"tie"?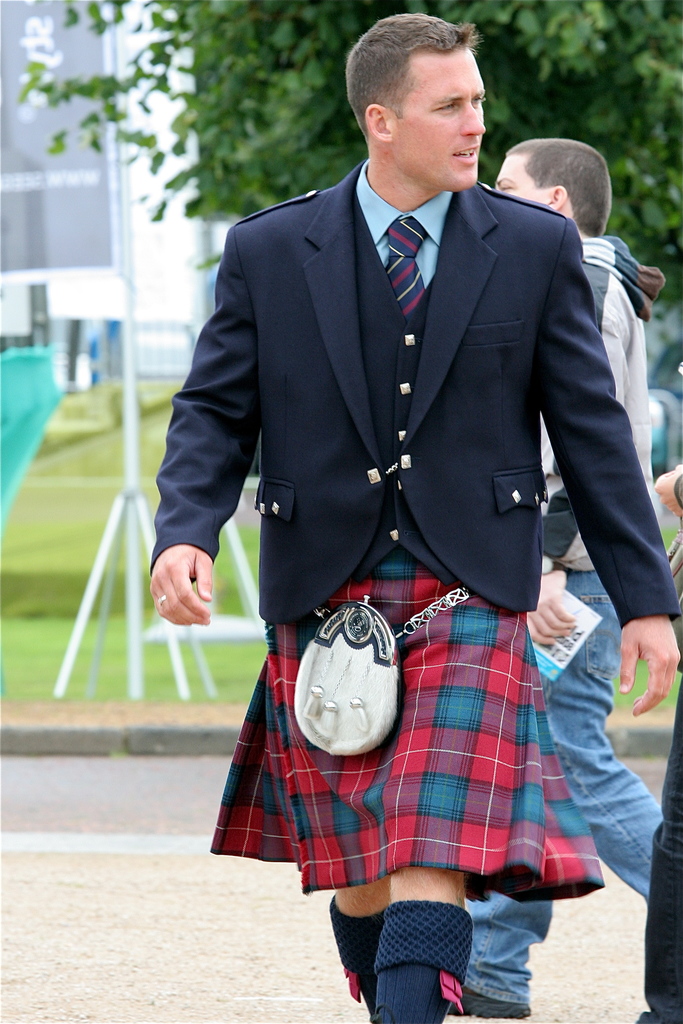
<bbox>389, 214, 432, 320</bbox>
